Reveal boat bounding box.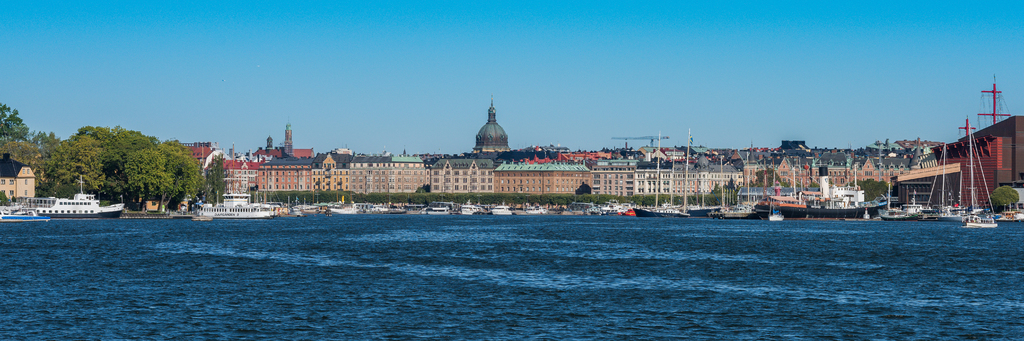
Revealed: box=[417, 208, 451, 215].
